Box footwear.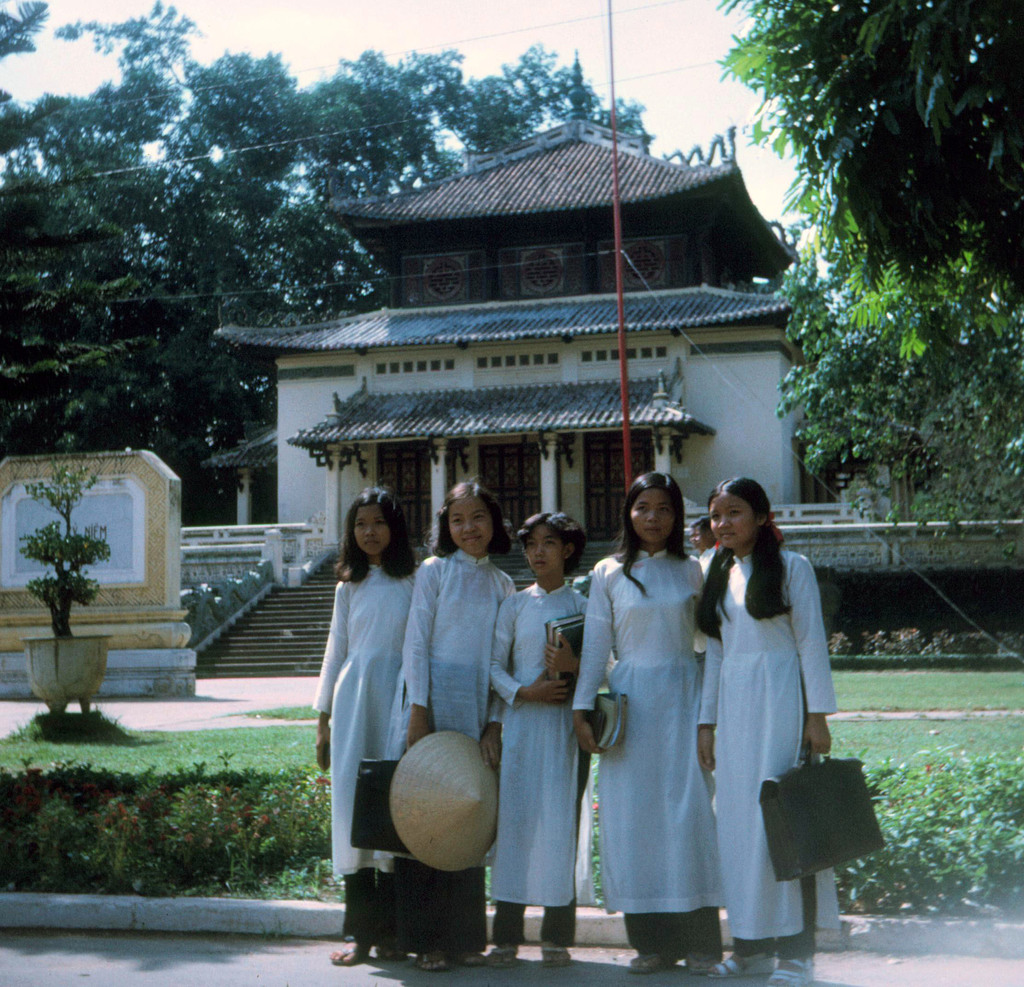
{"left": 767, "top": 952, "right": 815, "bottom": 986}.
